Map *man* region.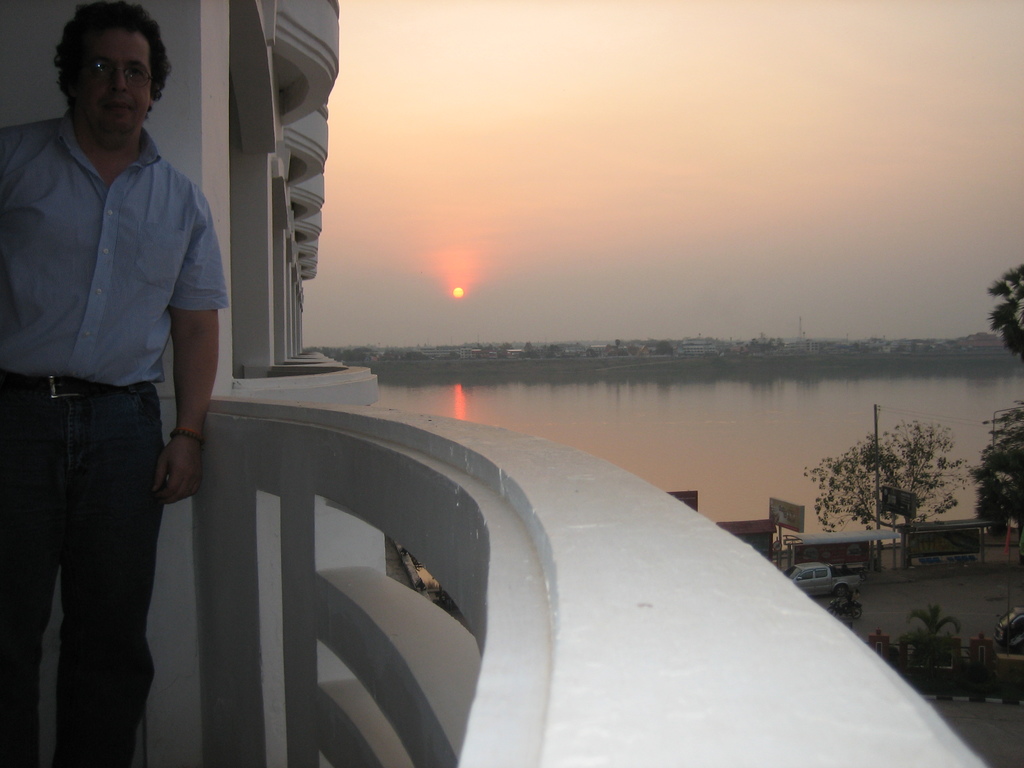
Mapped to bbox=(0, 0, 223, 719).
